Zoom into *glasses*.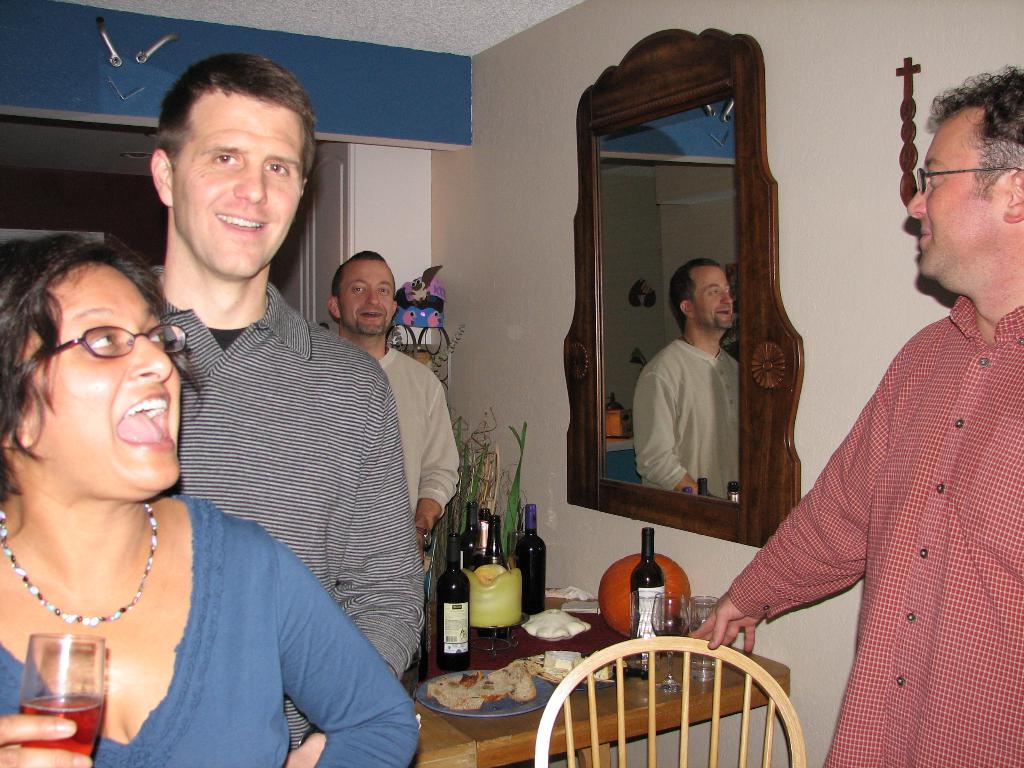
Zoom target: left=919, top=164, right=1023, bottom=198.
